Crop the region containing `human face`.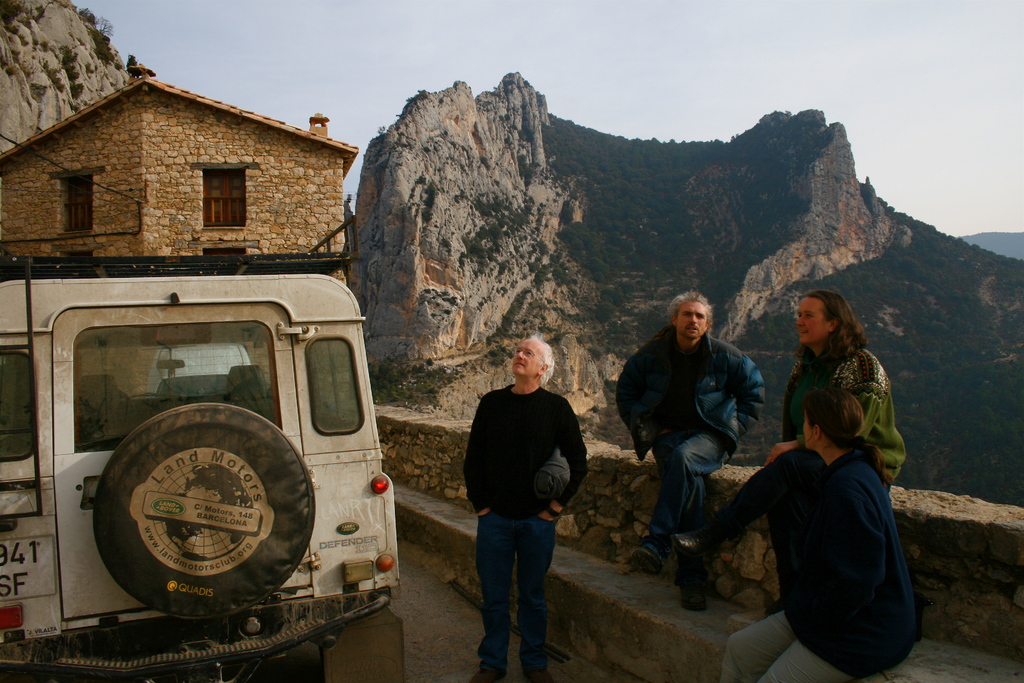
Crop region: select_region(806, 407, 810, 450).
